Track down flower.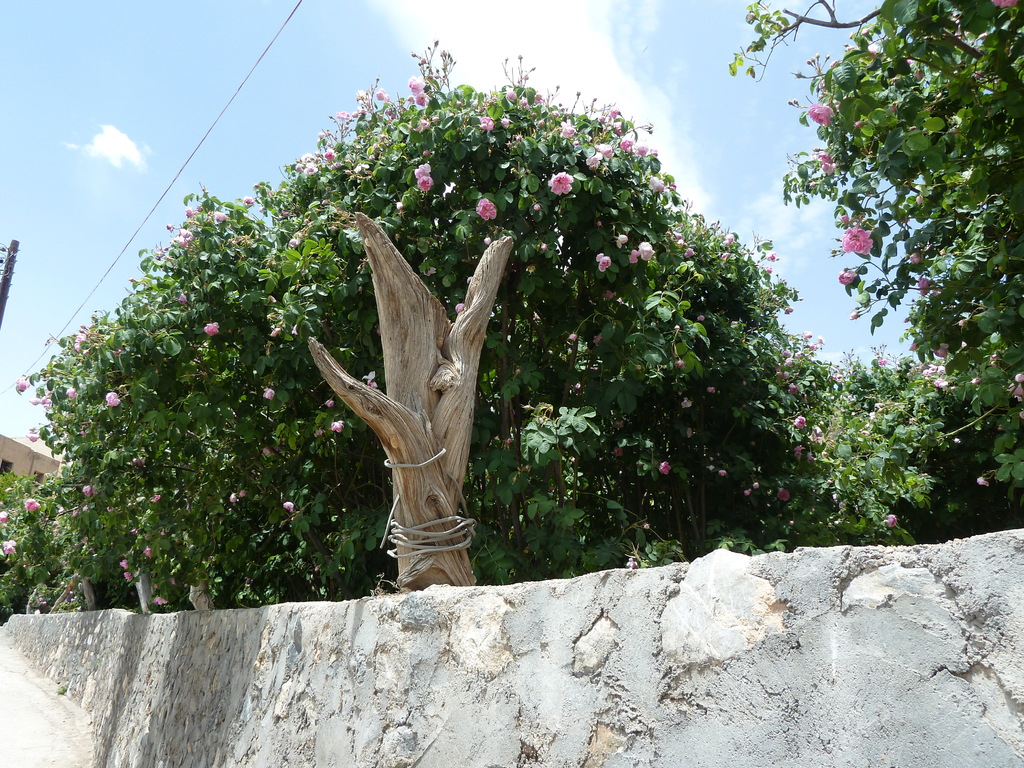
Tracked to box(82, 487, 98, 500).
